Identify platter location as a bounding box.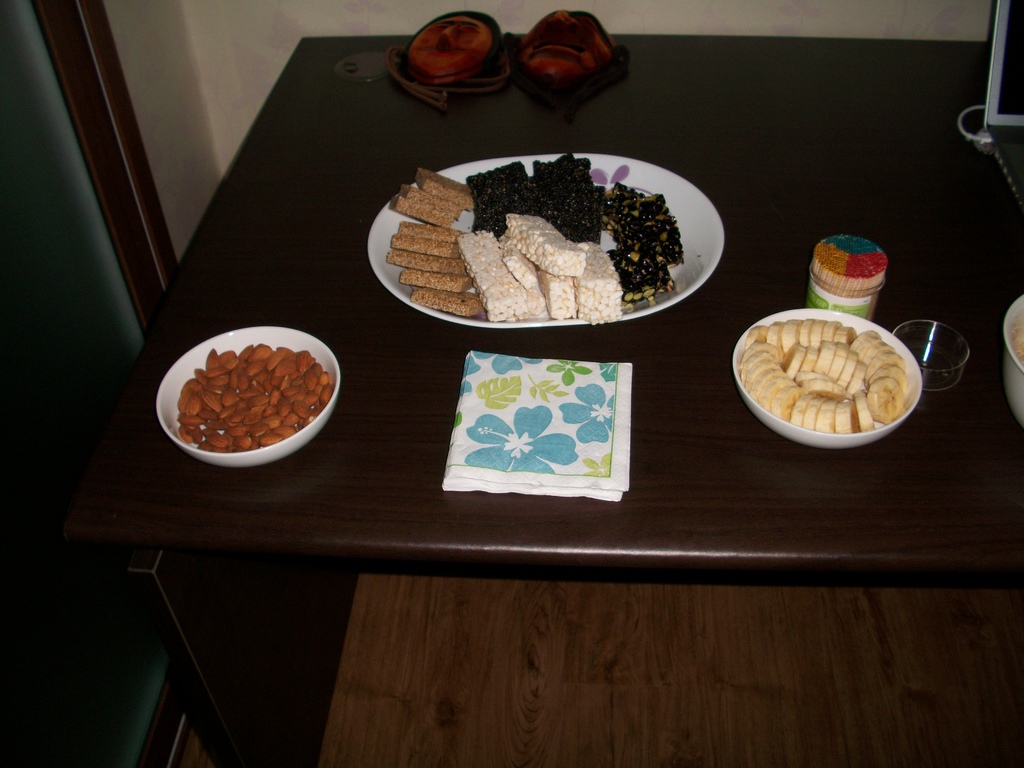
(x1=999, y1=287, x2=1023, y2=413).
